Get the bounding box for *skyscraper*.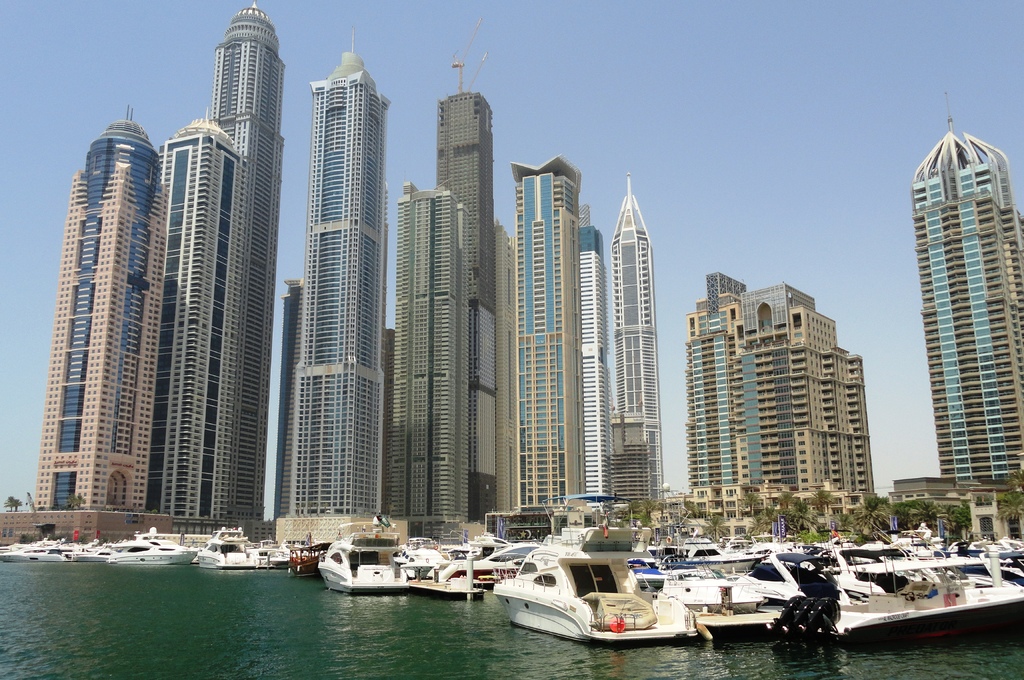
289 29 396 528.
